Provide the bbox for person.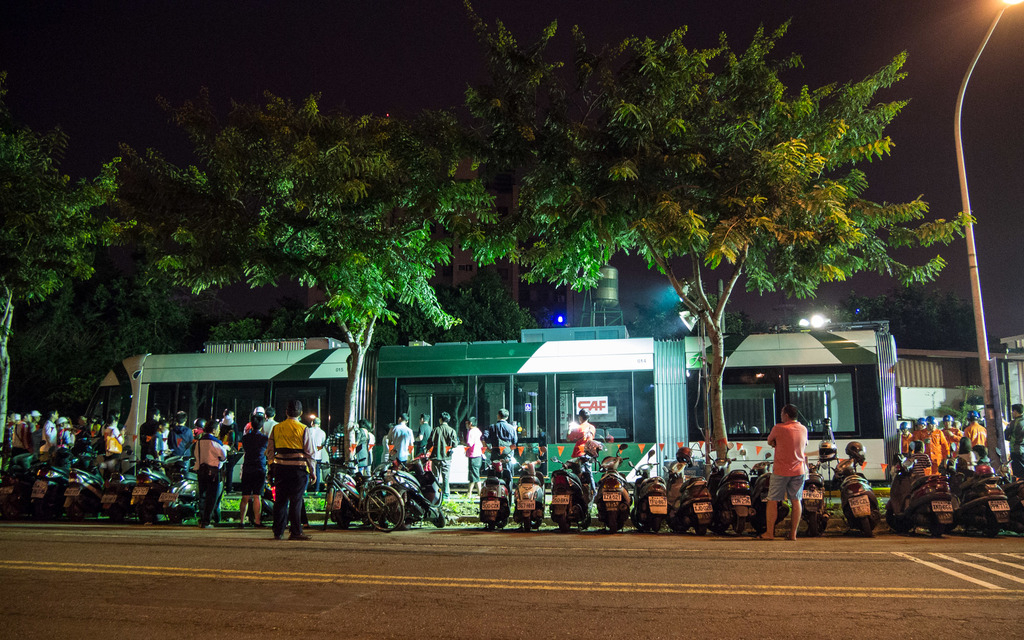
(219,408,239,495).
